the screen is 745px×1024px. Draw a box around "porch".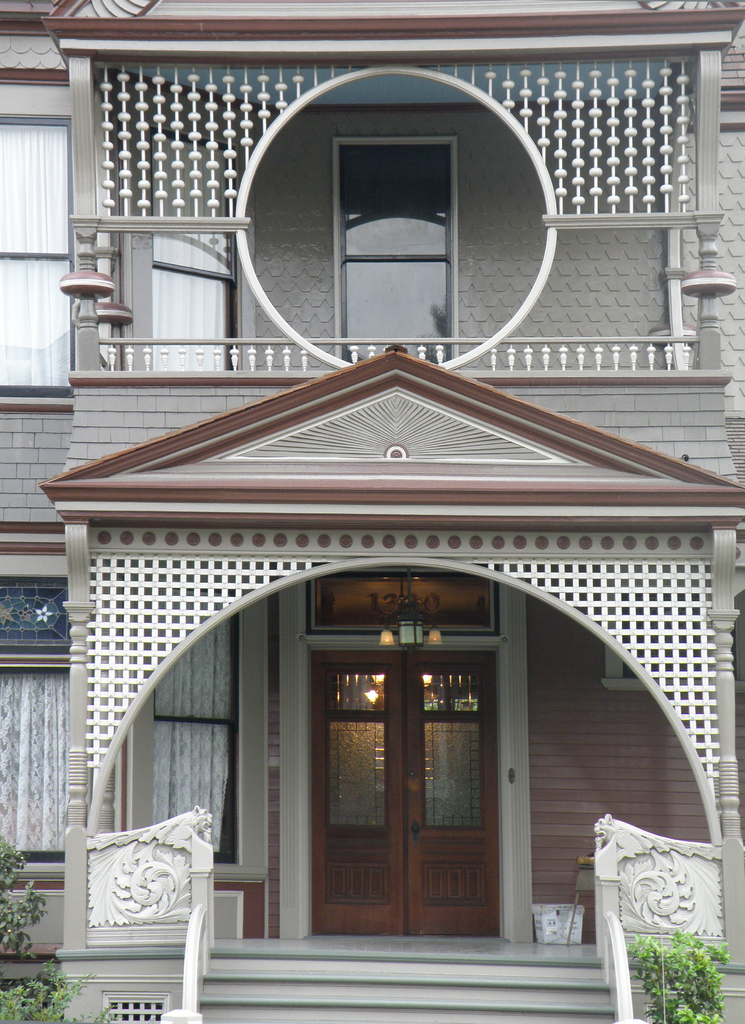
BBox(93, 333, 702, 375).
